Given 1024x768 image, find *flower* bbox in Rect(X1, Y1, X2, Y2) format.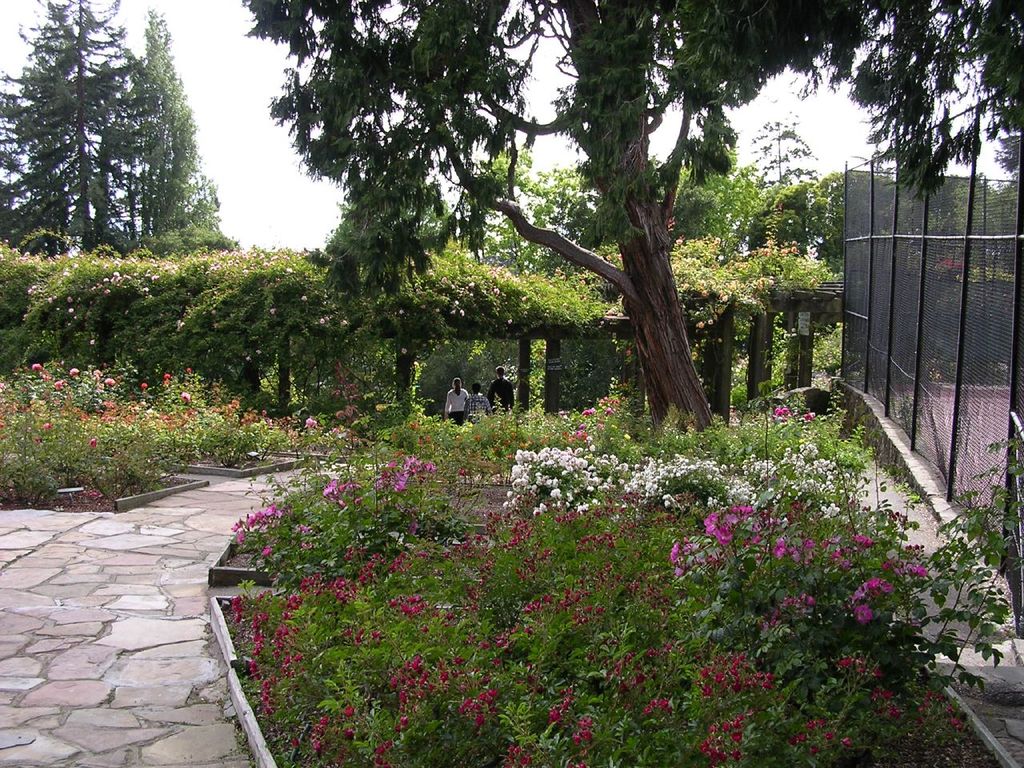
Rect(854, 534, 871, 546).
